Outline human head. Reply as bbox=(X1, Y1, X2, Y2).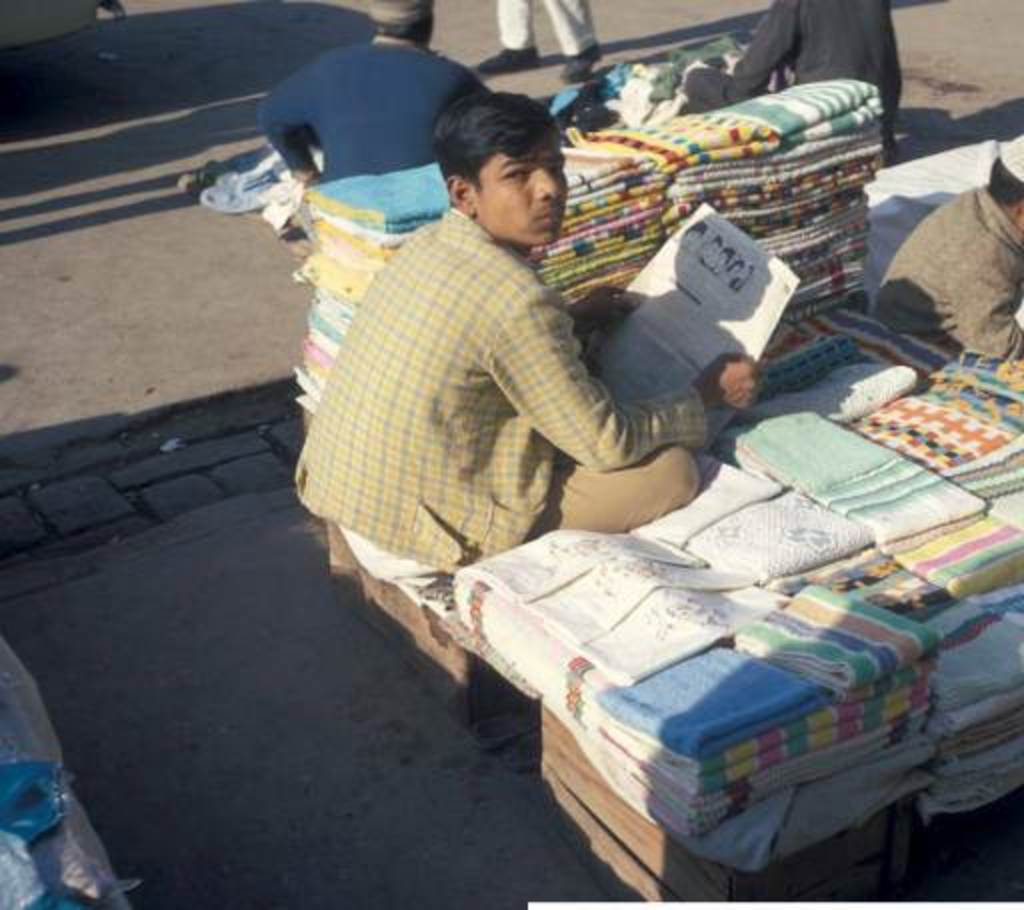
bbox=(984, 134, 1022, 232).
